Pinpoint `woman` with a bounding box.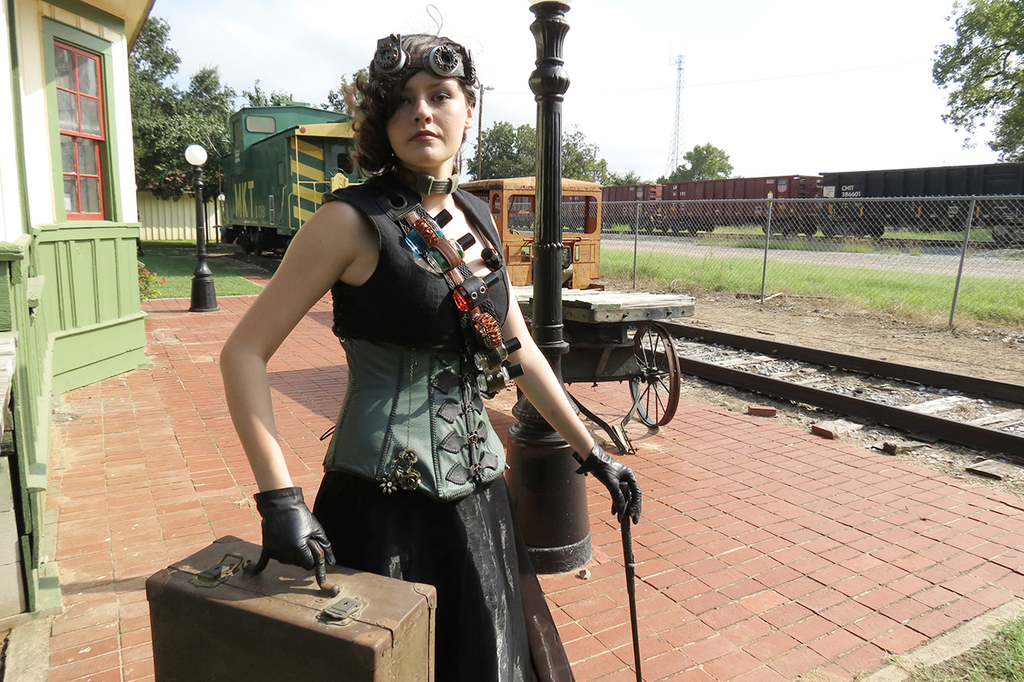
(left=217, top=0, right=640, bottom=681).
